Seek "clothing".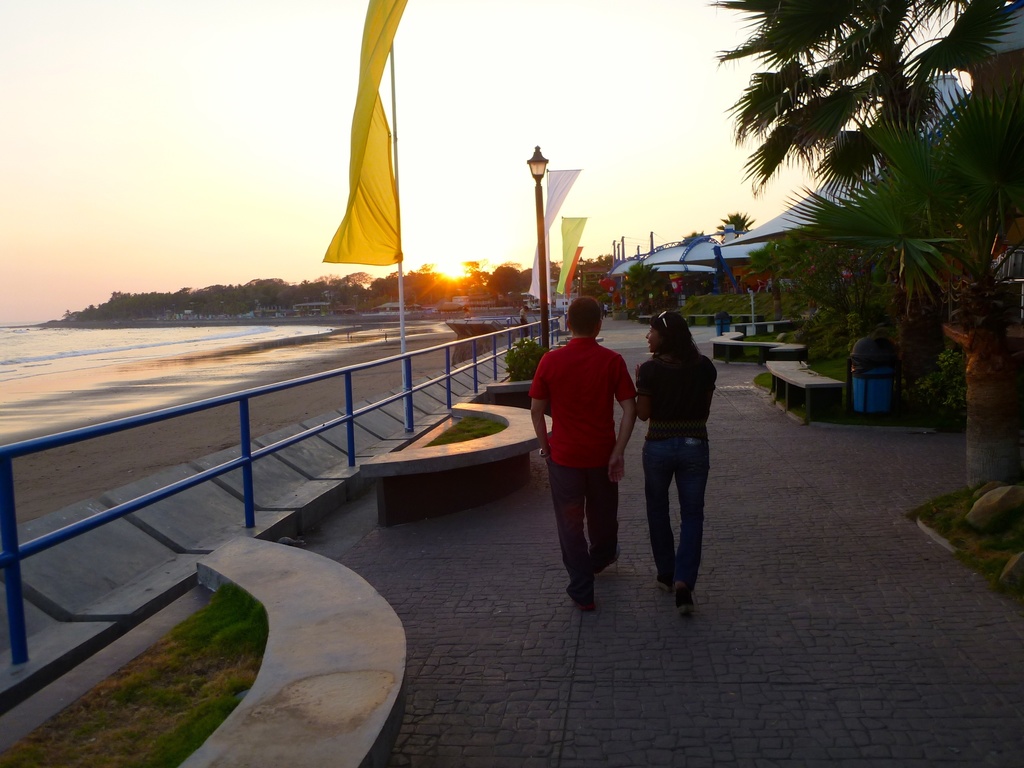
x1=637, y1=344, x2=717, y2=588.
